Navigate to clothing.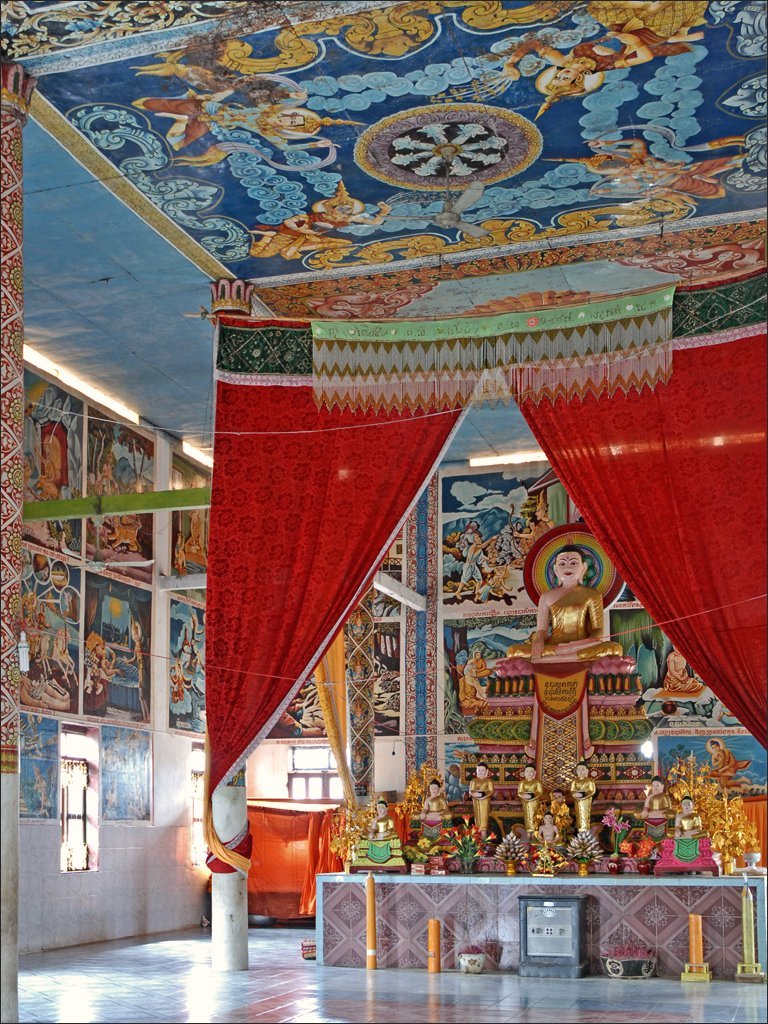
Navigation target: rect(510, 583, 622, 663).
